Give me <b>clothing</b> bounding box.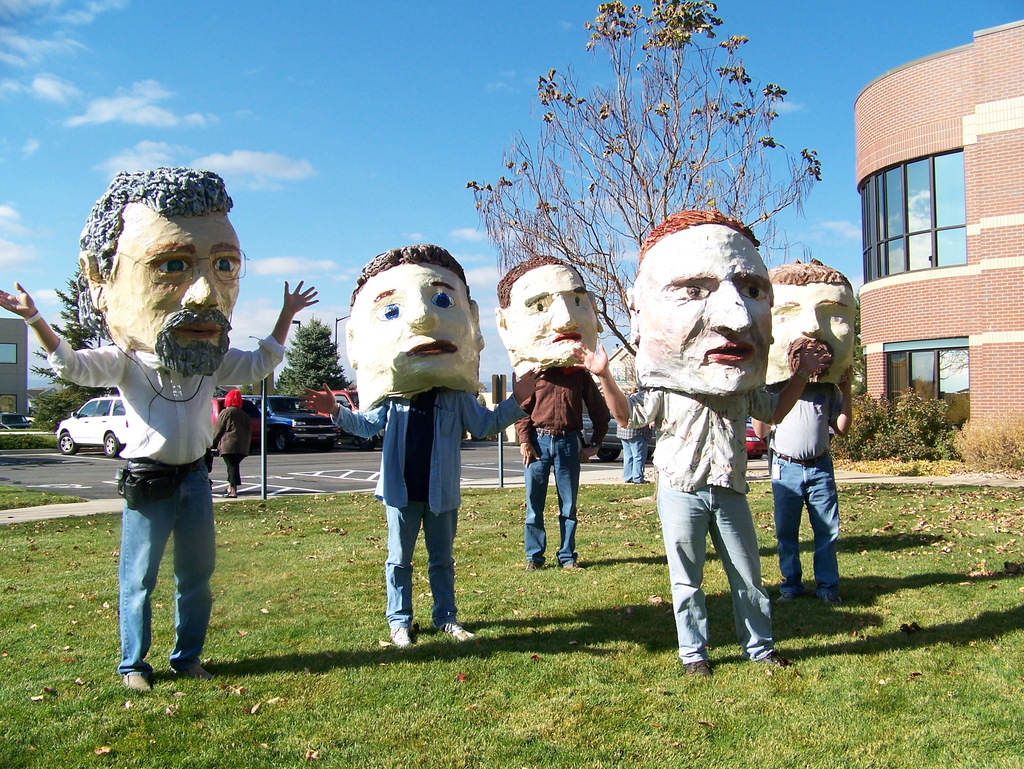
BBox(47, 337, 284, 675).
